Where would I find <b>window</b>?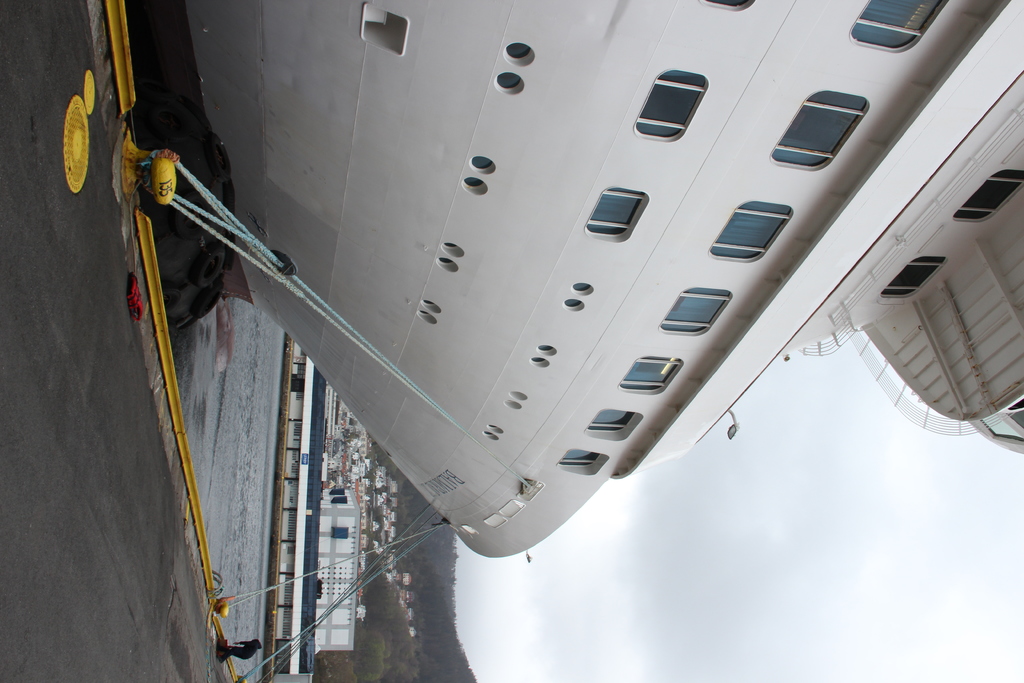
At l=787, t=78, r=866, b=160.
